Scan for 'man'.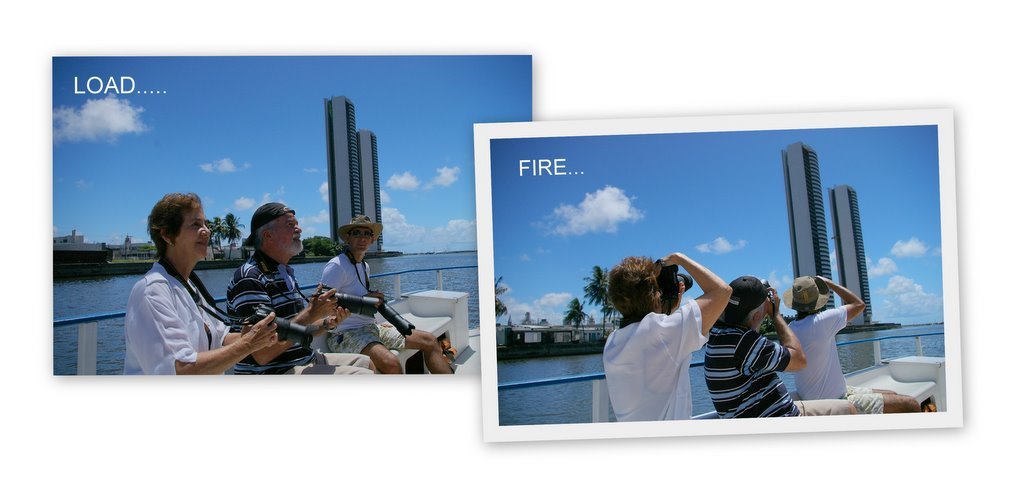
Scan result: region(595, 251, 738, 424).
